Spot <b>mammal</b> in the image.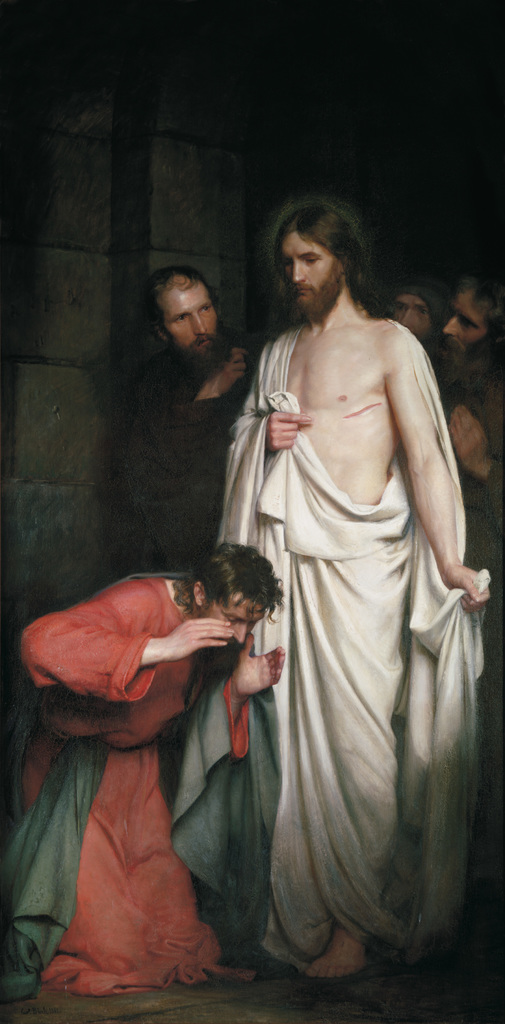
<b>mammal</b> found at region(214, 197, 494, 982).
